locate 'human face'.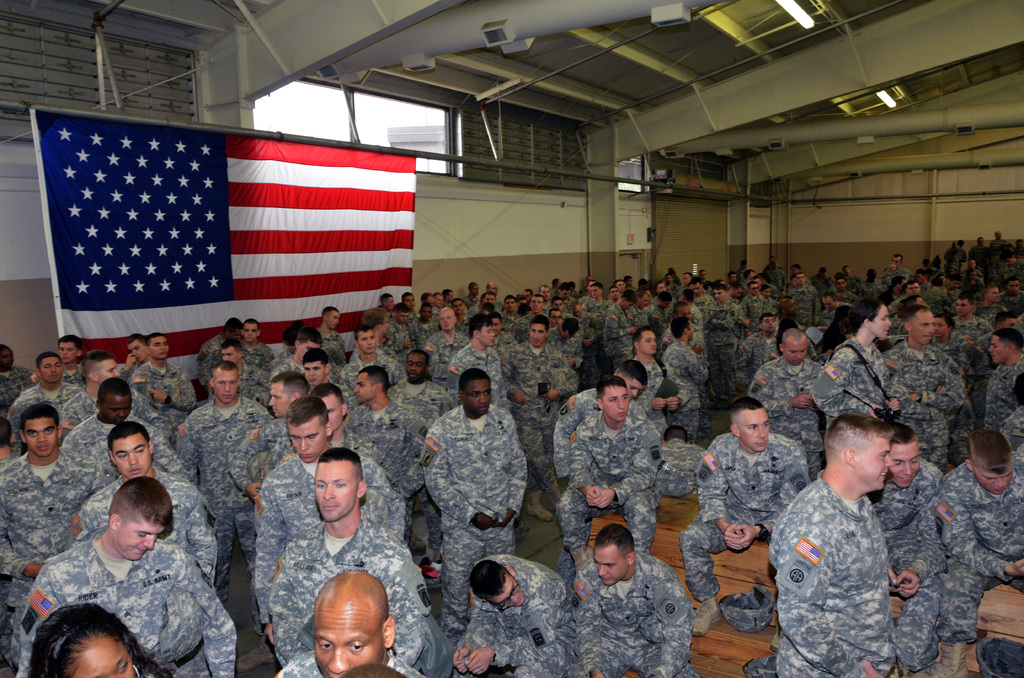
Bounding box: bbox=[495, 574, 524, 608].
